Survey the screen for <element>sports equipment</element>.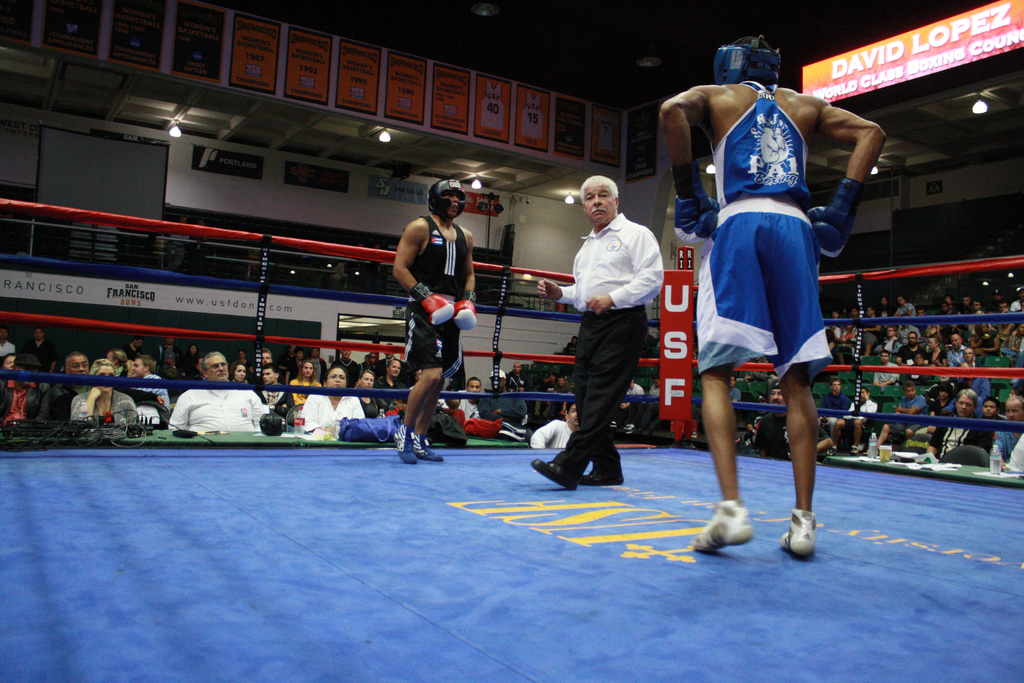
Survey found: [669,157,724,243].
